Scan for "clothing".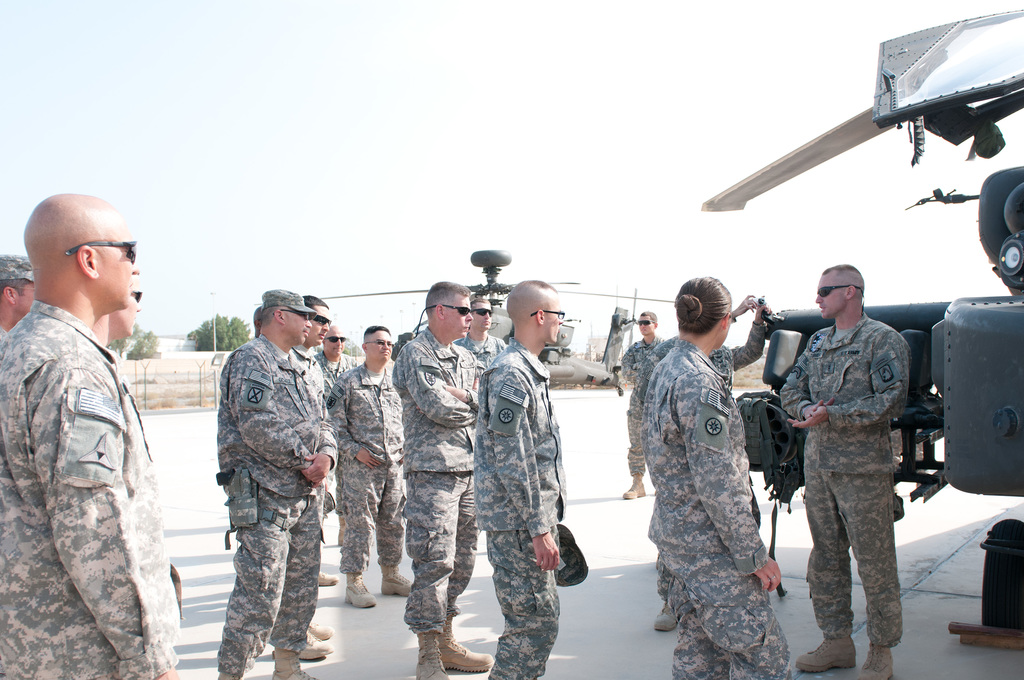
Scan result: <box>387,339,489,631</box>.
